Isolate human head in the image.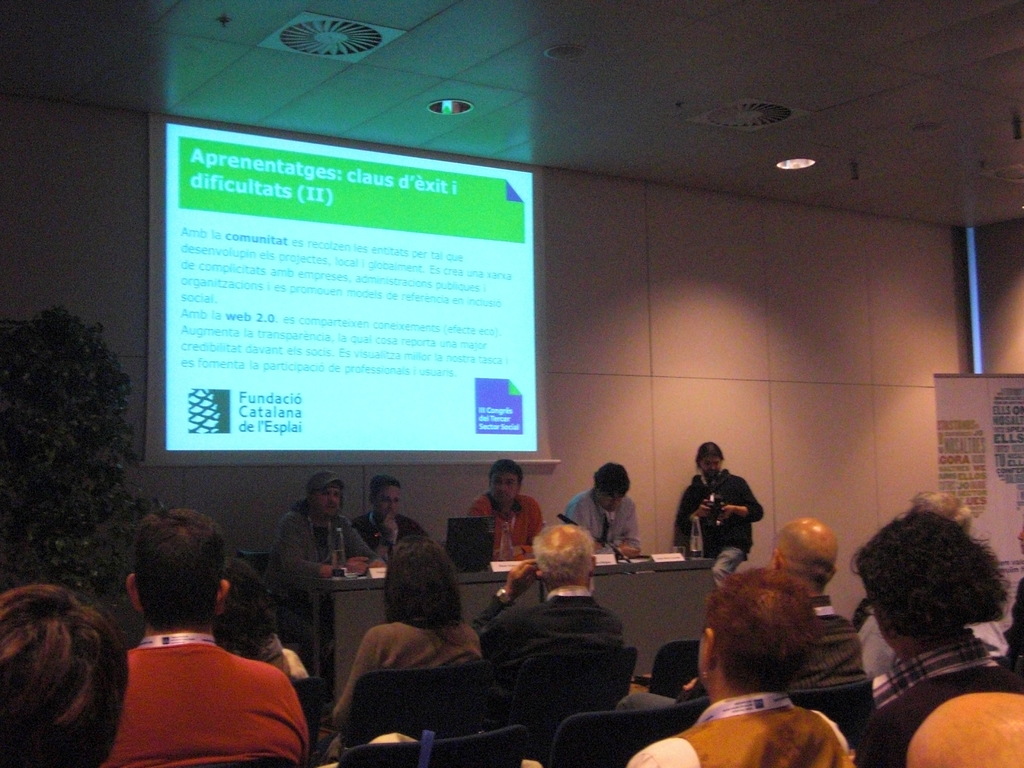
Isolated region: region(592, 461, 632, 511).
